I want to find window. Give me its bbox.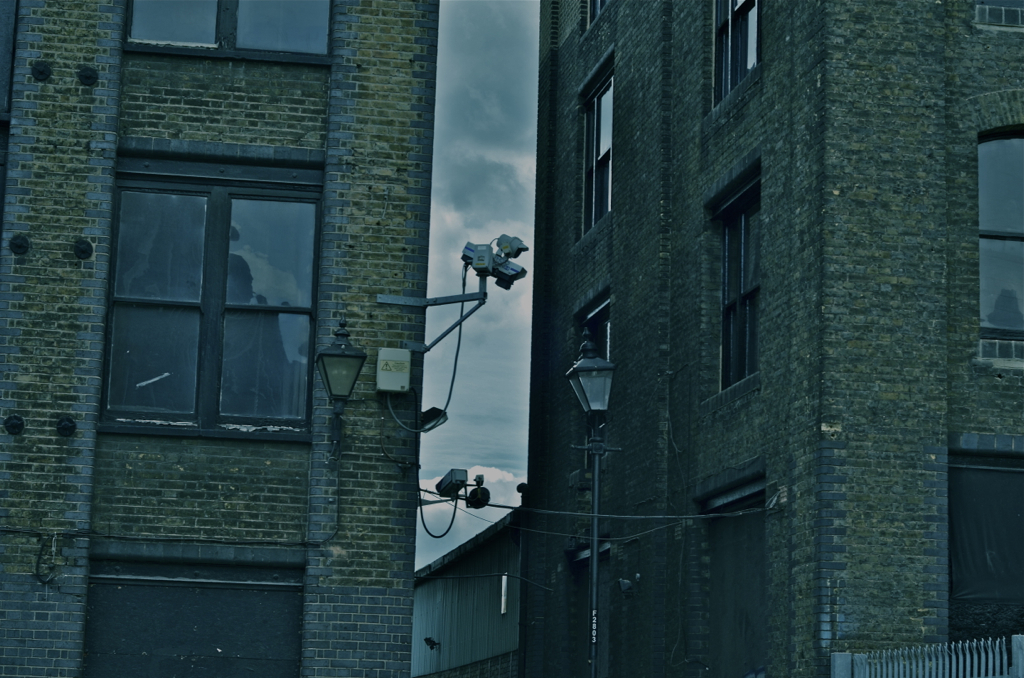
x1=978 y1=120 x2=1023 y2=365.
